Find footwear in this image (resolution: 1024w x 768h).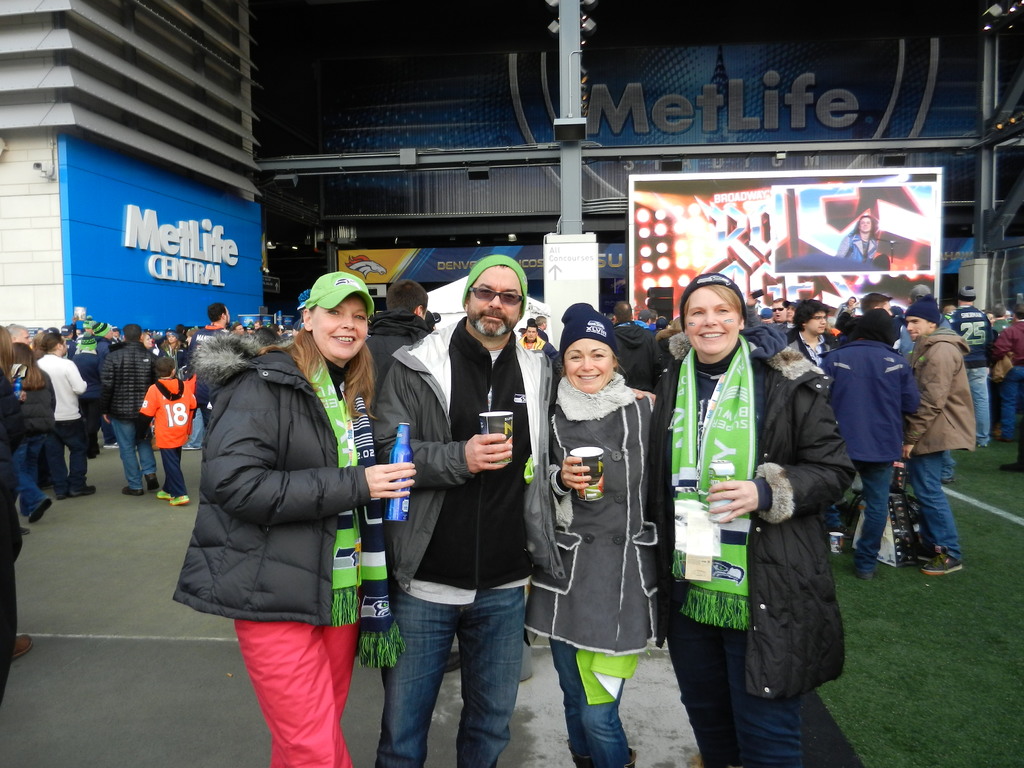
crop(166, 497, 191, 508).
